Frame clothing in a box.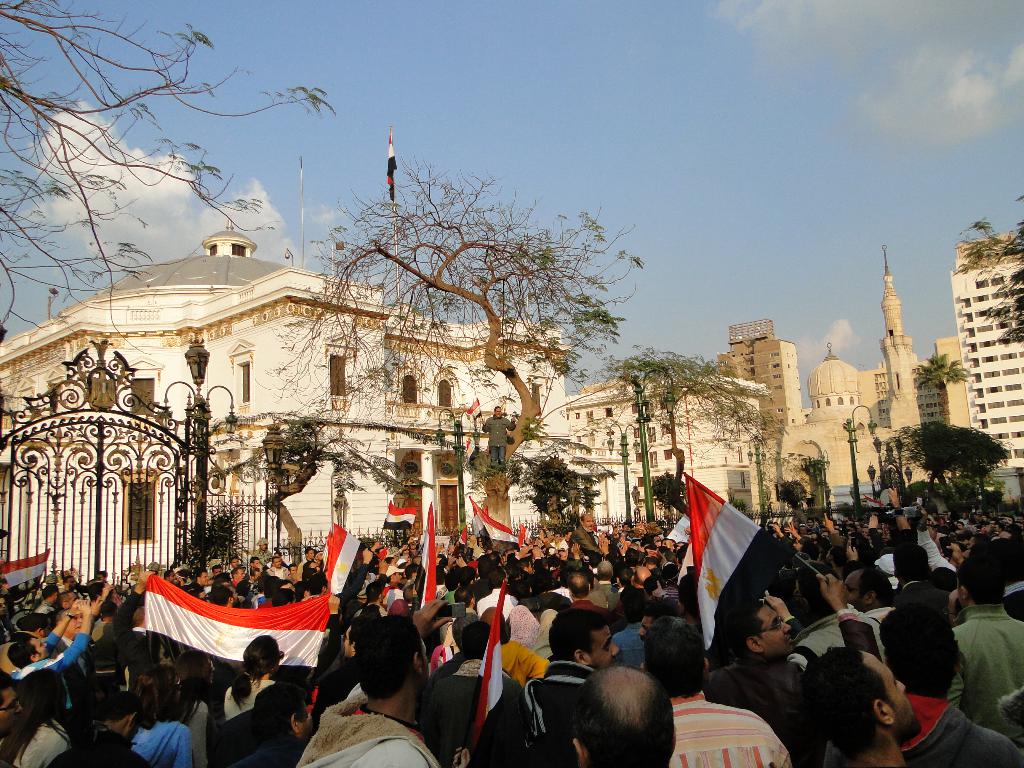
rect(207, 675, 305, 767).
